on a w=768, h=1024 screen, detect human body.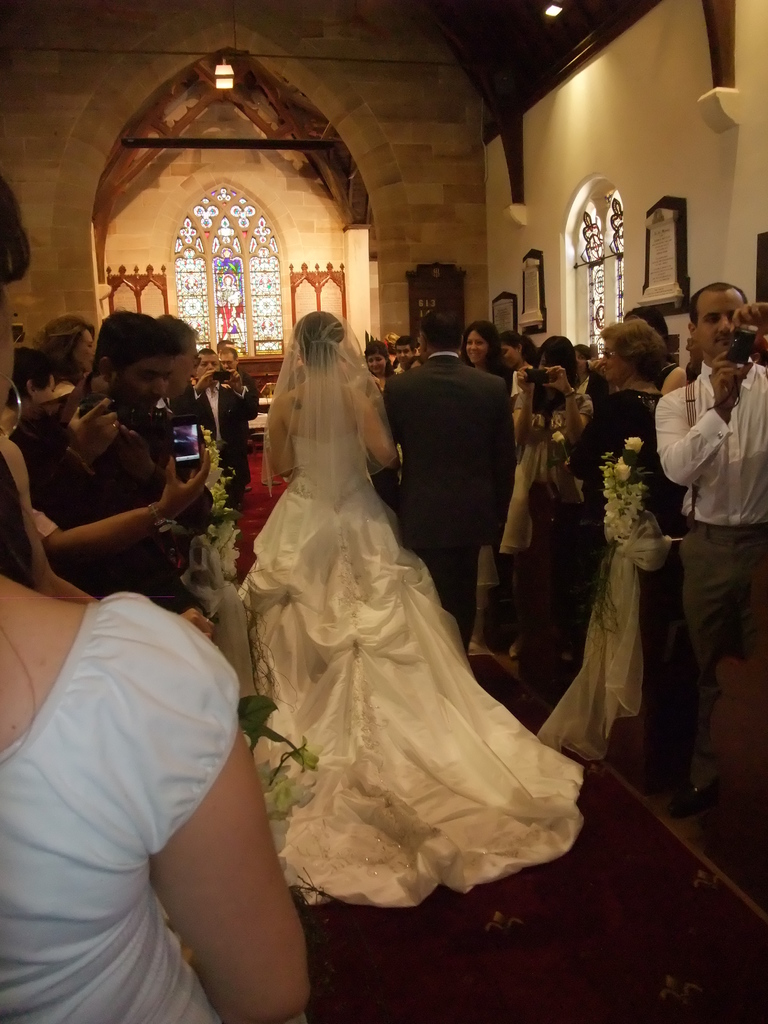
(left=589, top=378, right=691, bottom=627).
